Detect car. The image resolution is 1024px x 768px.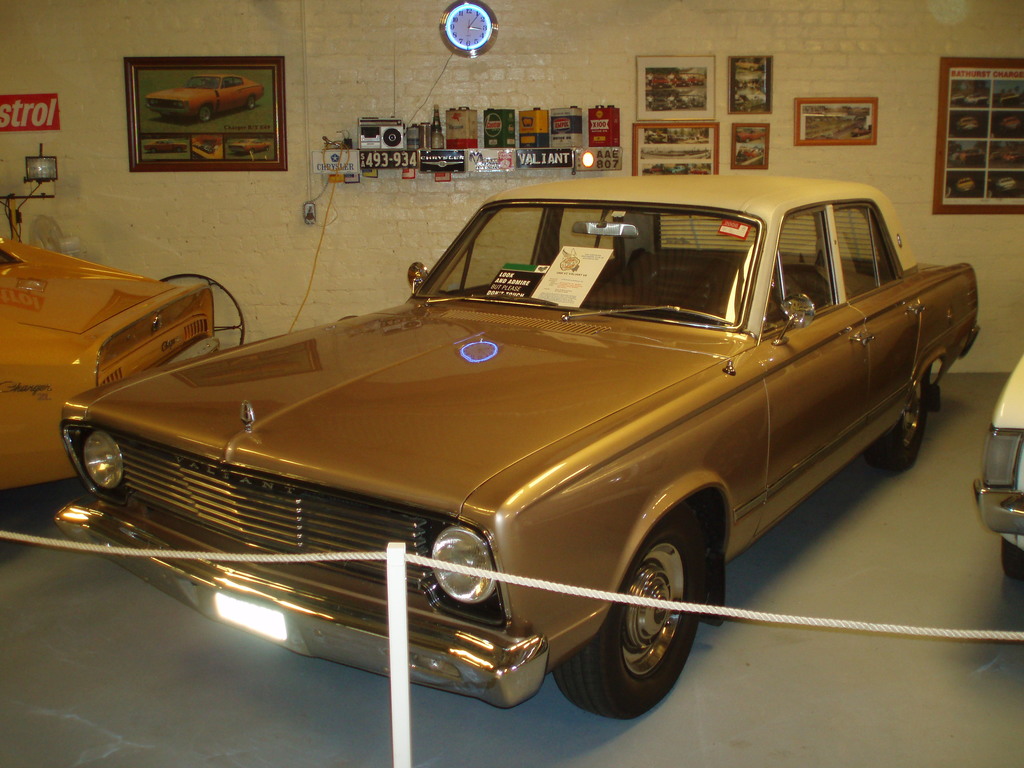
box=[38, 166, 955, 726].
